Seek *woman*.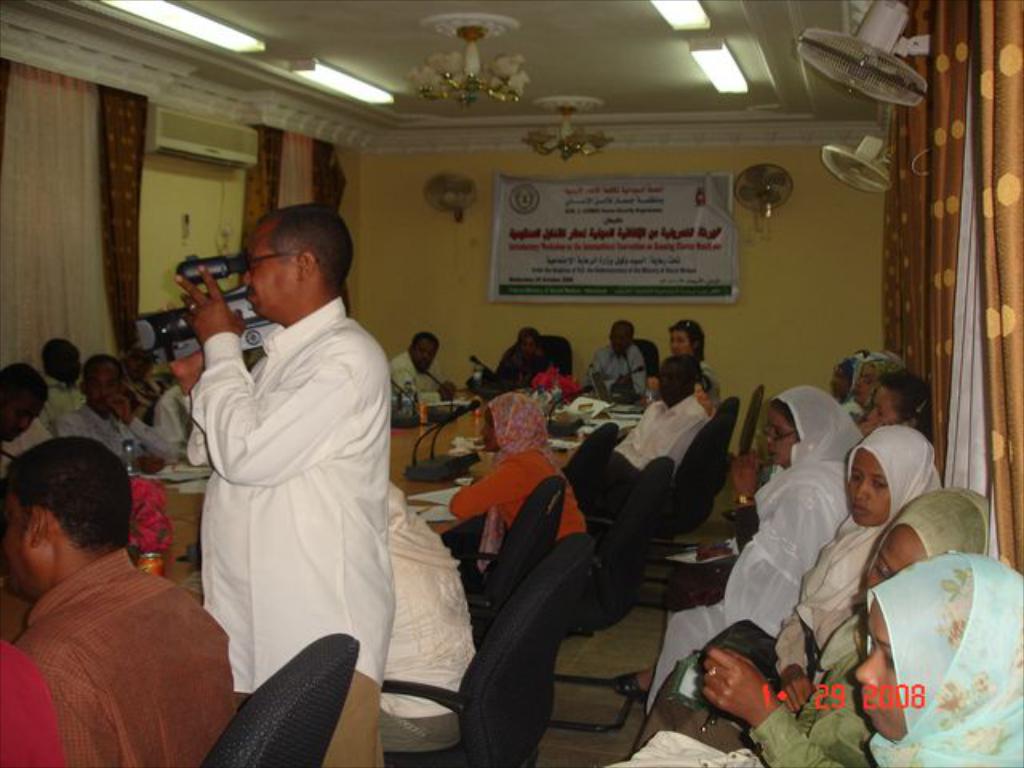
crop(608, 382, 870, 706).
